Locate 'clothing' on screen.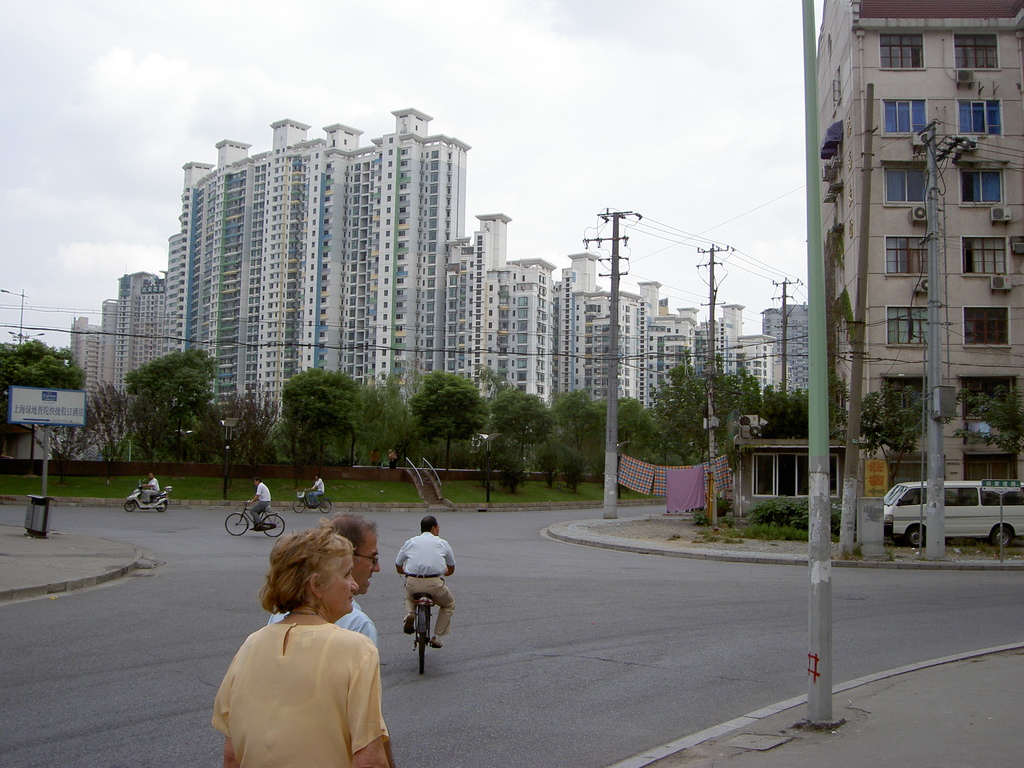
On screen at Rect(250, 483, 271, 527).
